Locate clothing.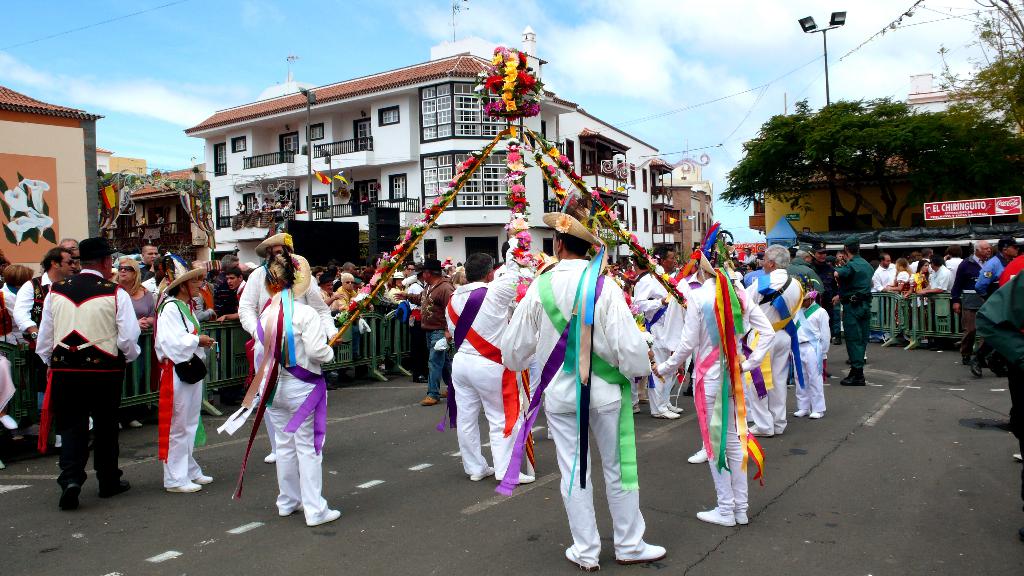
Bounding box: [x1=991, y1=249, x2=1023, y2=289].
